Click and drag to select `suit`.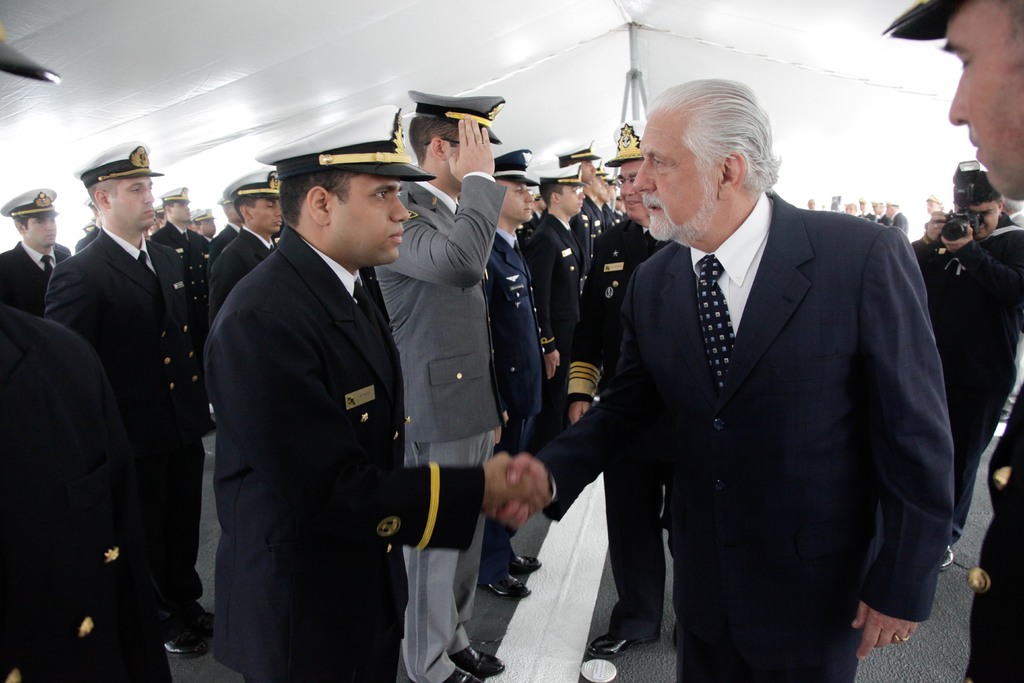
Selection: {"x1": 492, "y1": 221, "x2": 540, "y2": 577}.
